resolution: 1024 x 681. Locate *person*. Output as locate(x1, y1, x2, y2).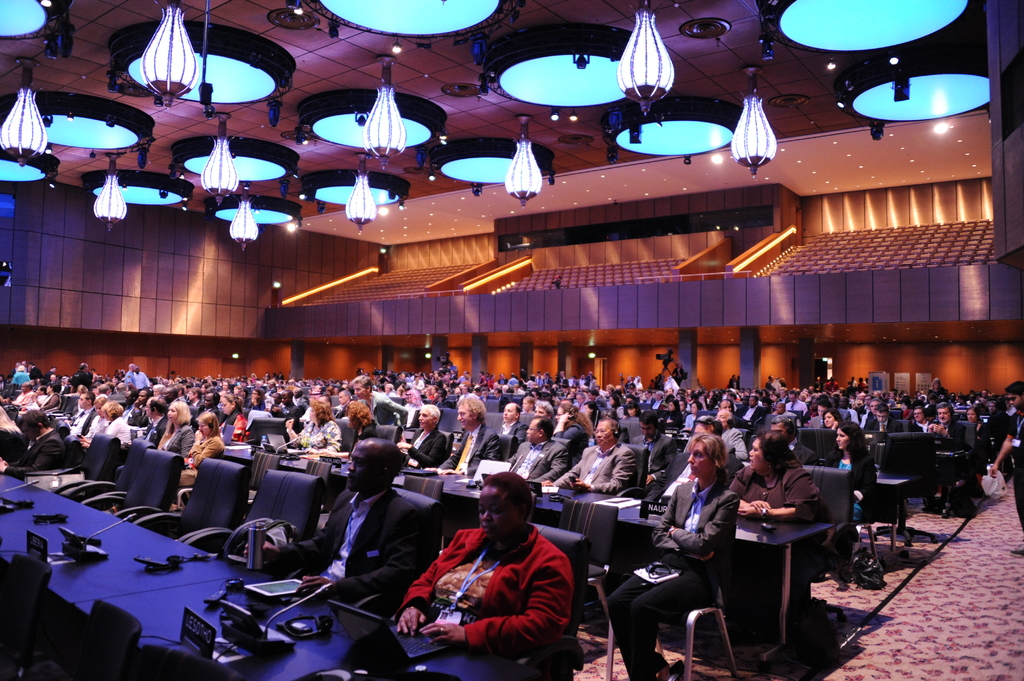
locate(232, 386, 246, 408).
